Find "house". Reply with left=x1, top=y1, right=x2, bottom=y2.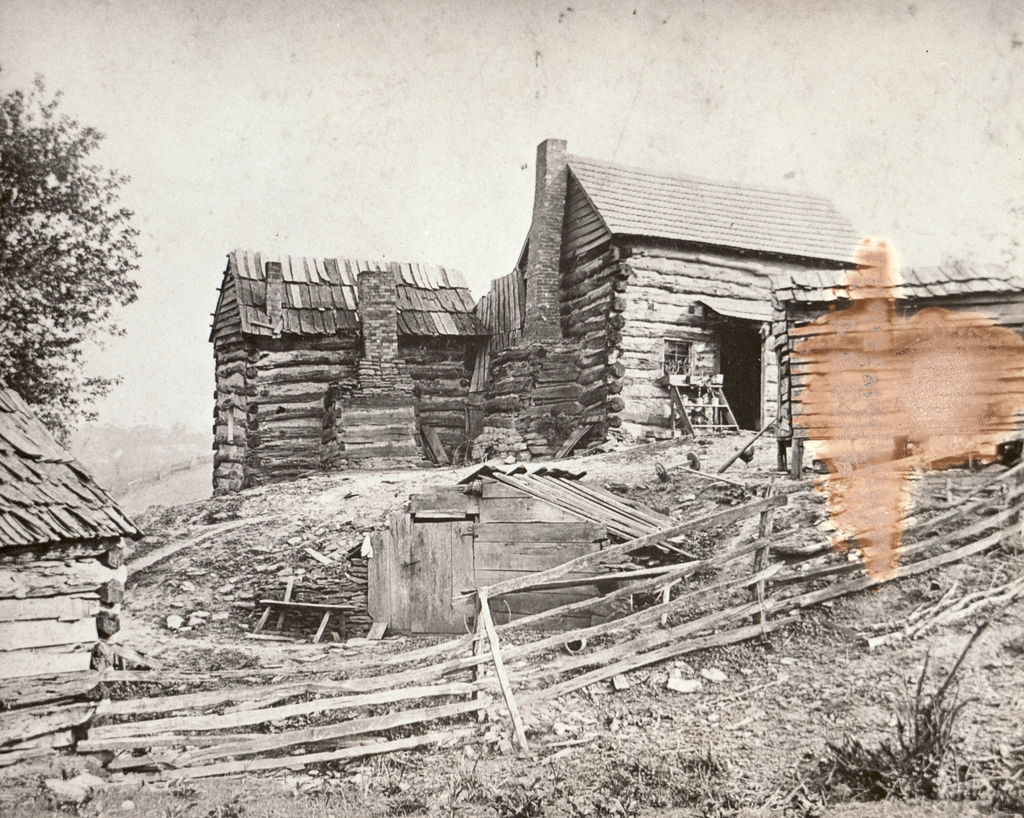
left=0, top=388, right=148, bottom=789.
